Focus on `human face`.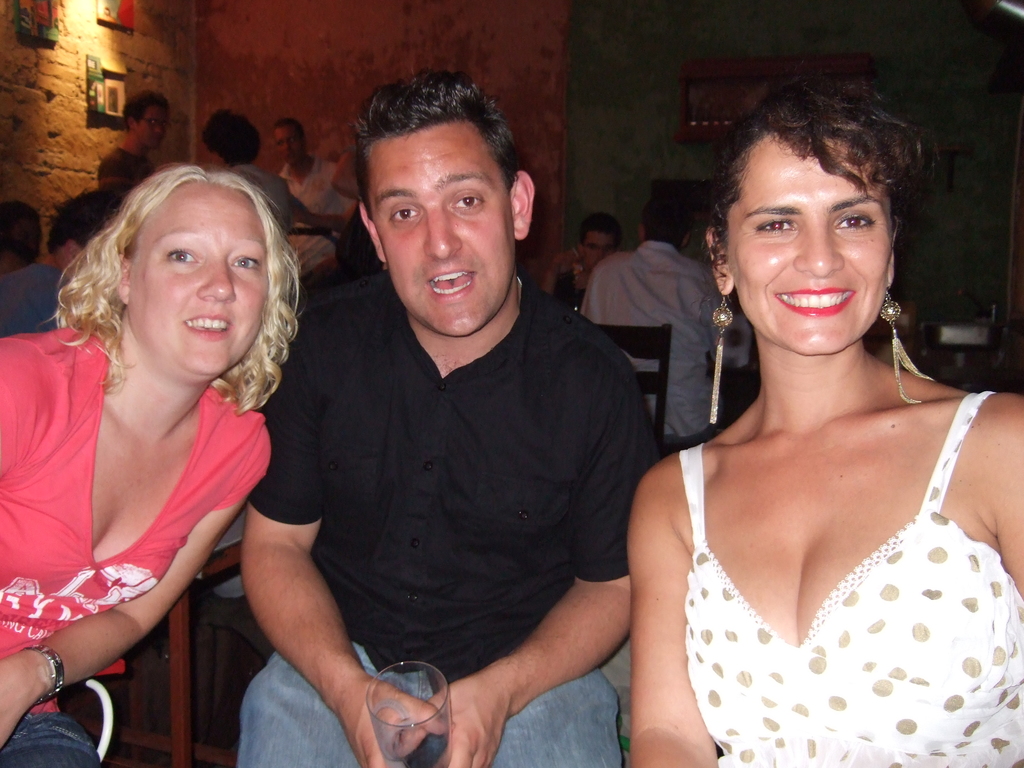
Focused at bbox=(368, 120, 519, 339).
